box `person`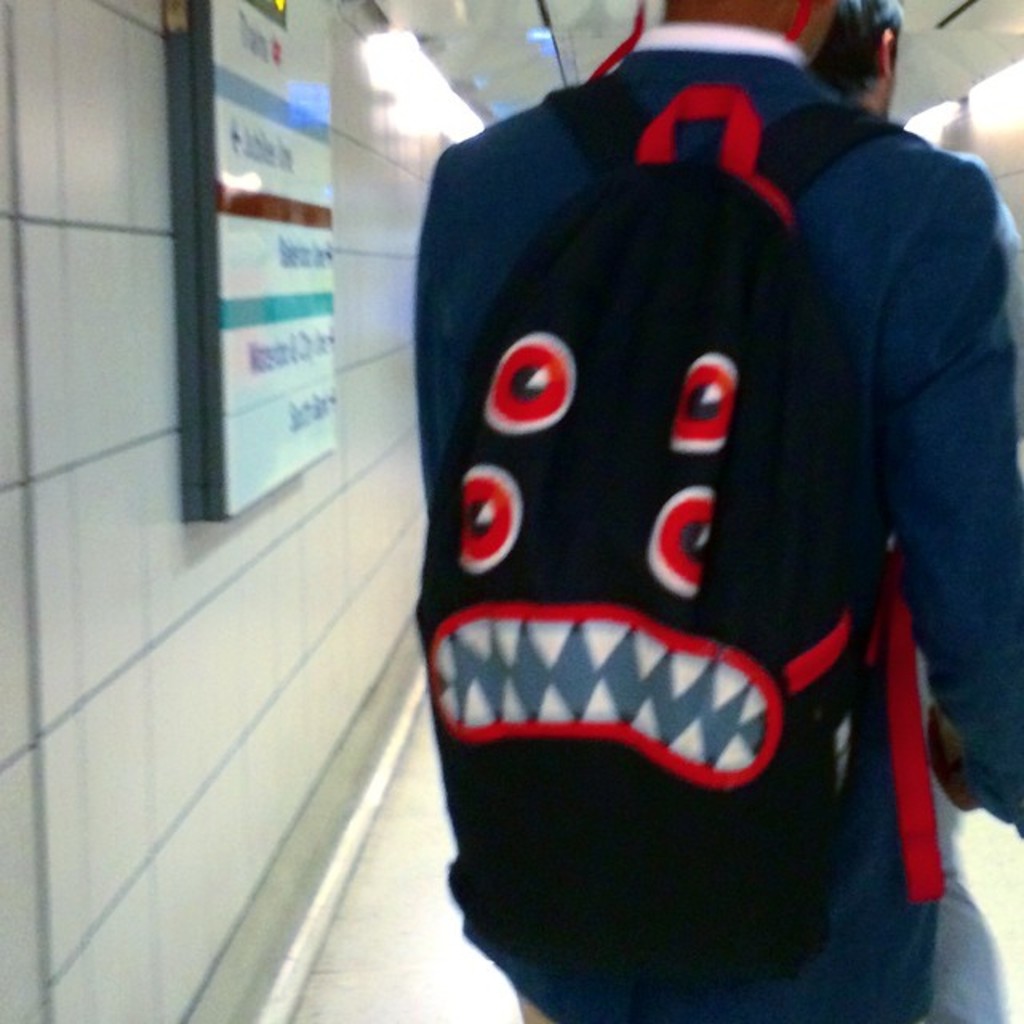
BBox(411, 0, 1022, 1022)
